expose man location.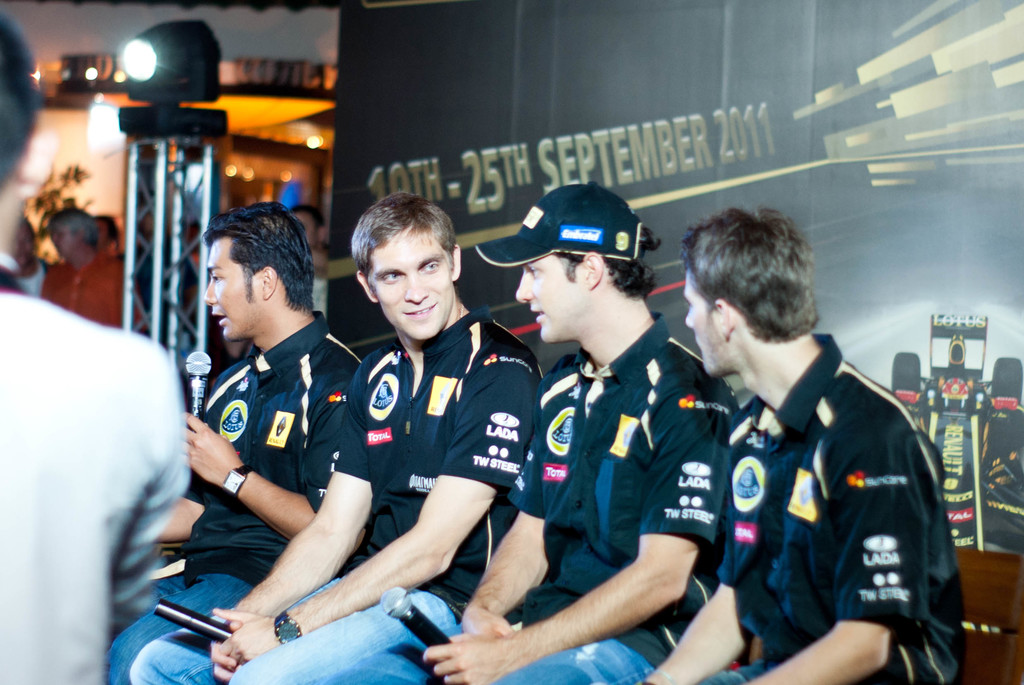
Exposed at (102, 203, 364, 684).
